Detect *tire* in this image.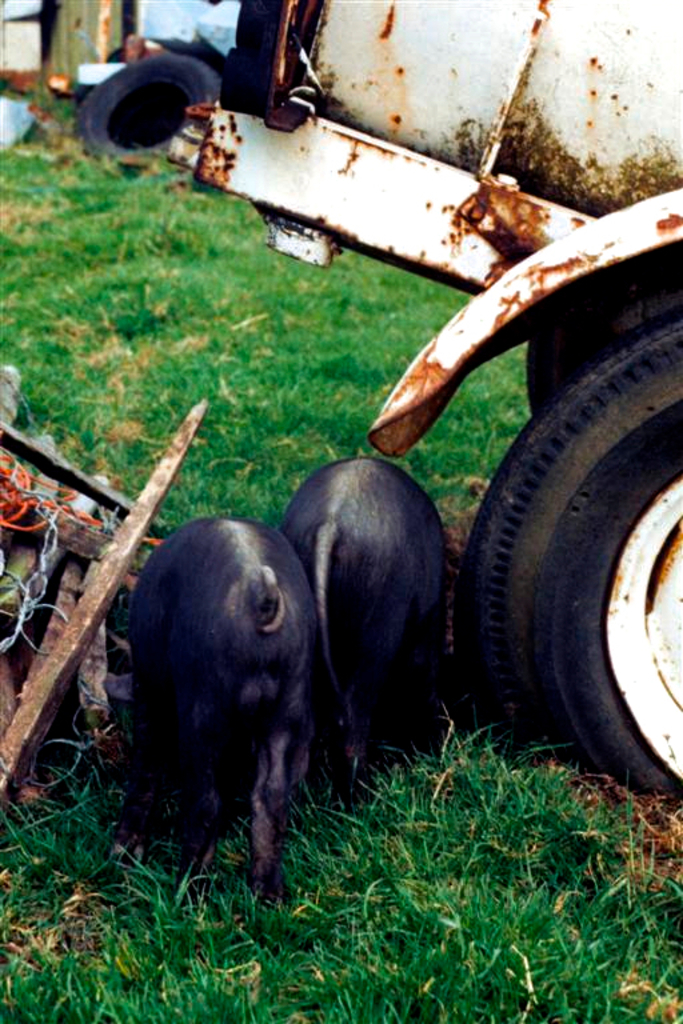
Detection: 84 51 225 164.
